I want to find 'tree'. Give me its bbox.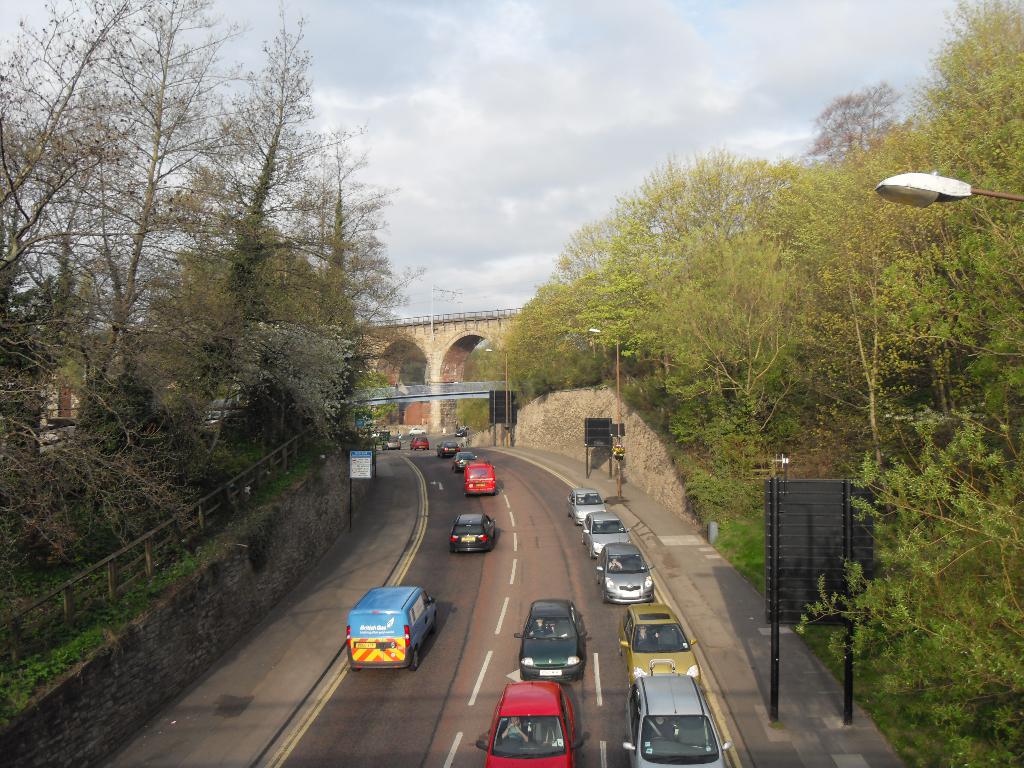
110 0 306 522.
